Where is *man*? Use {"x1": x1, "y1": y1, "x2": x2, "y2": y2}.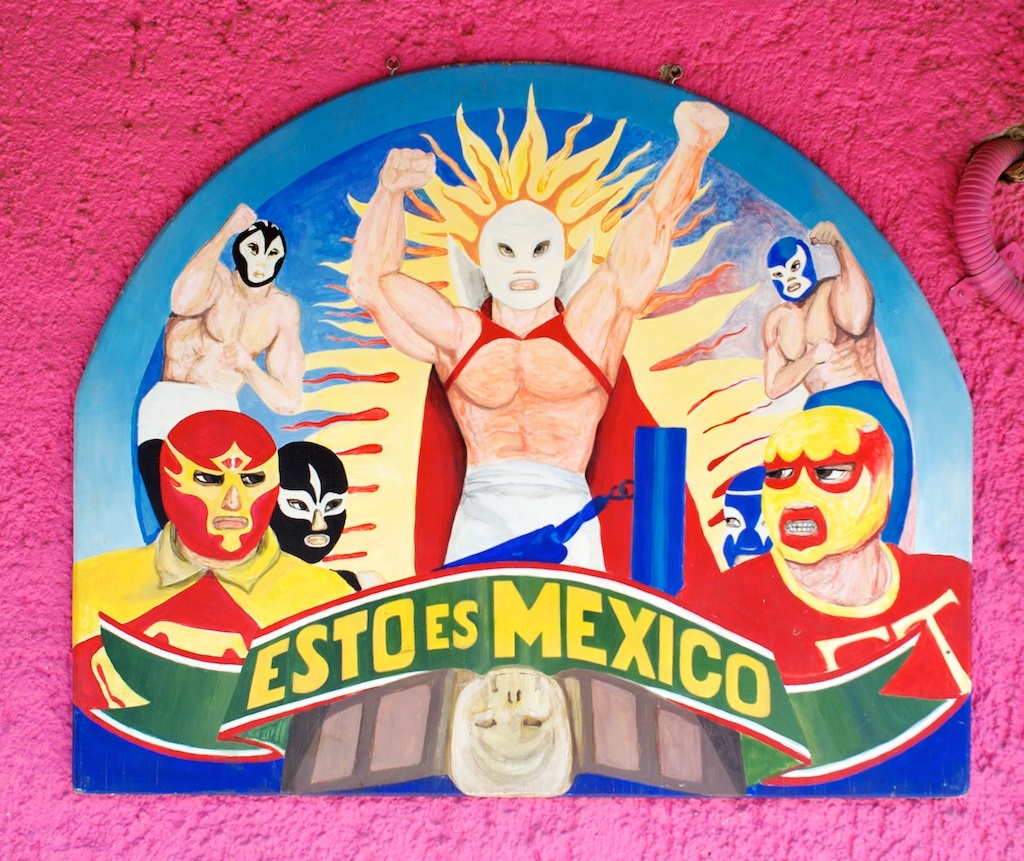
{"x1": 136, "y1": 434, "x2": 361, "y2": 592}.
